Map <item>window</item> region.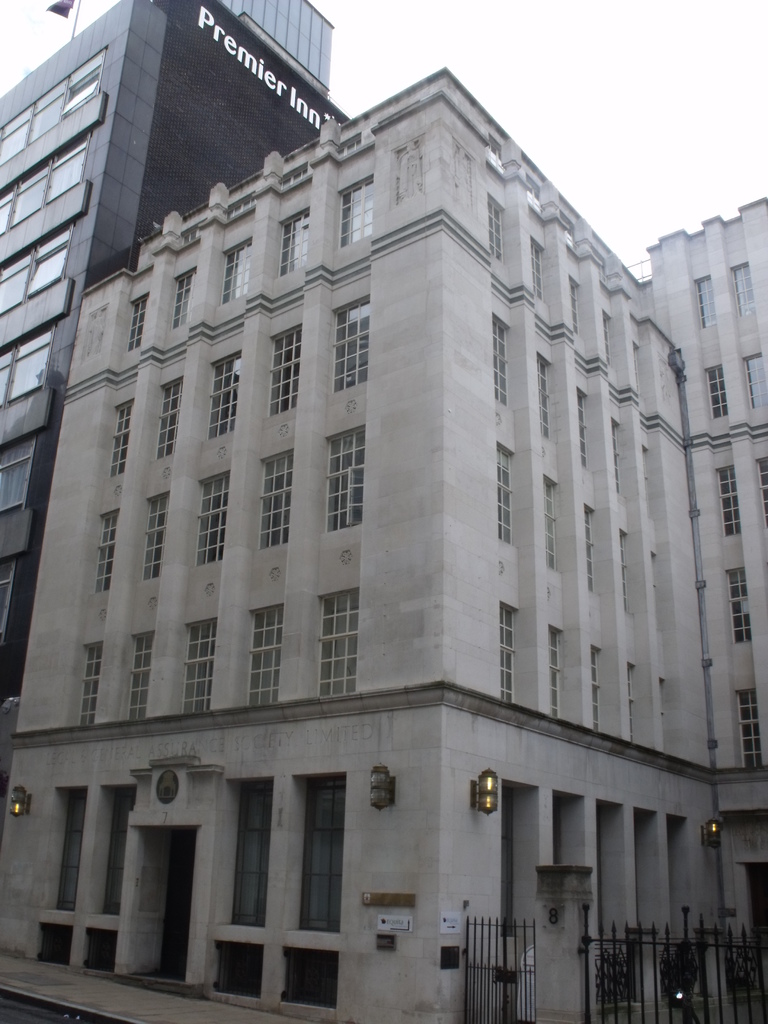
Mapped to Rect(611, 531, 629, 617).
